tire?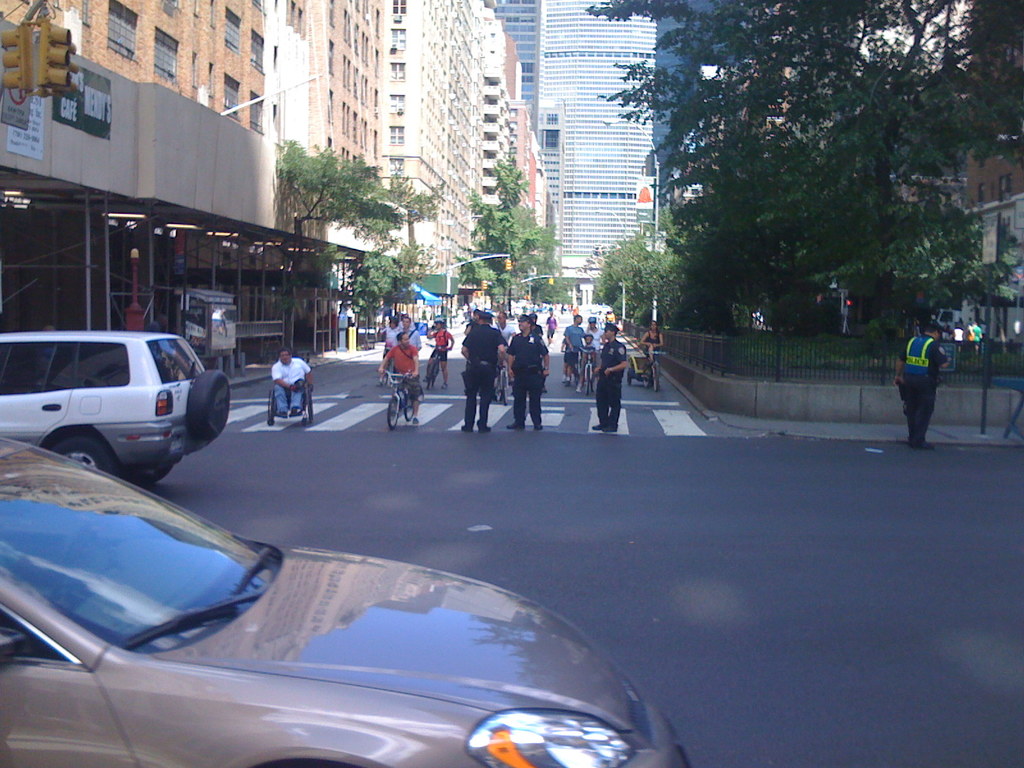
x1=305 y1=383 x2=315 y2=423
